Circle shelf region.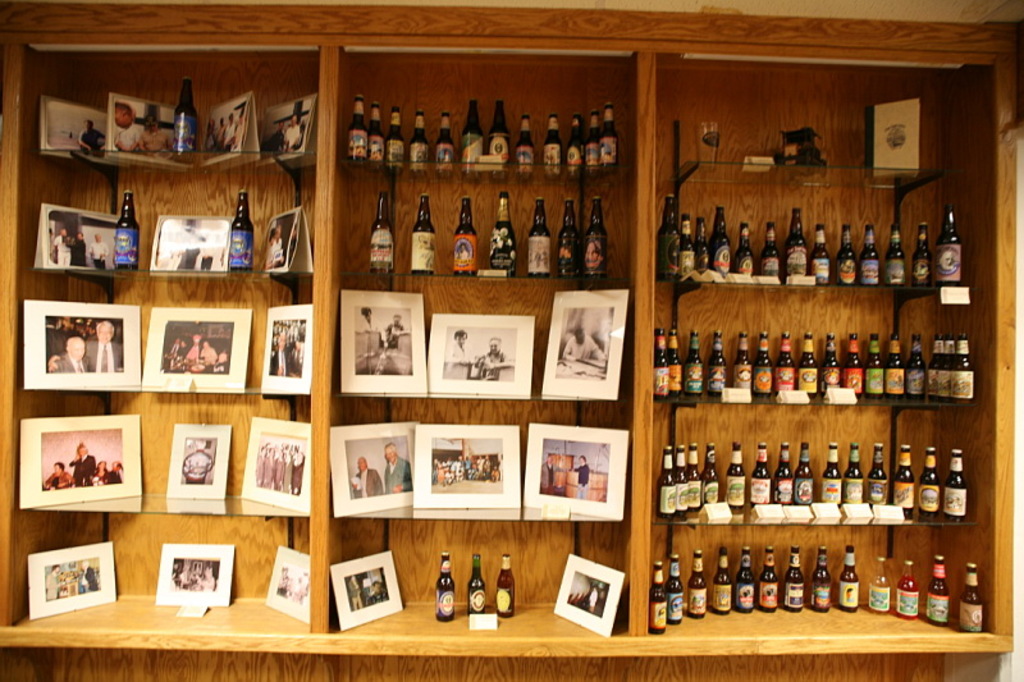
Region: BBox(323, 163, 637, 282).
